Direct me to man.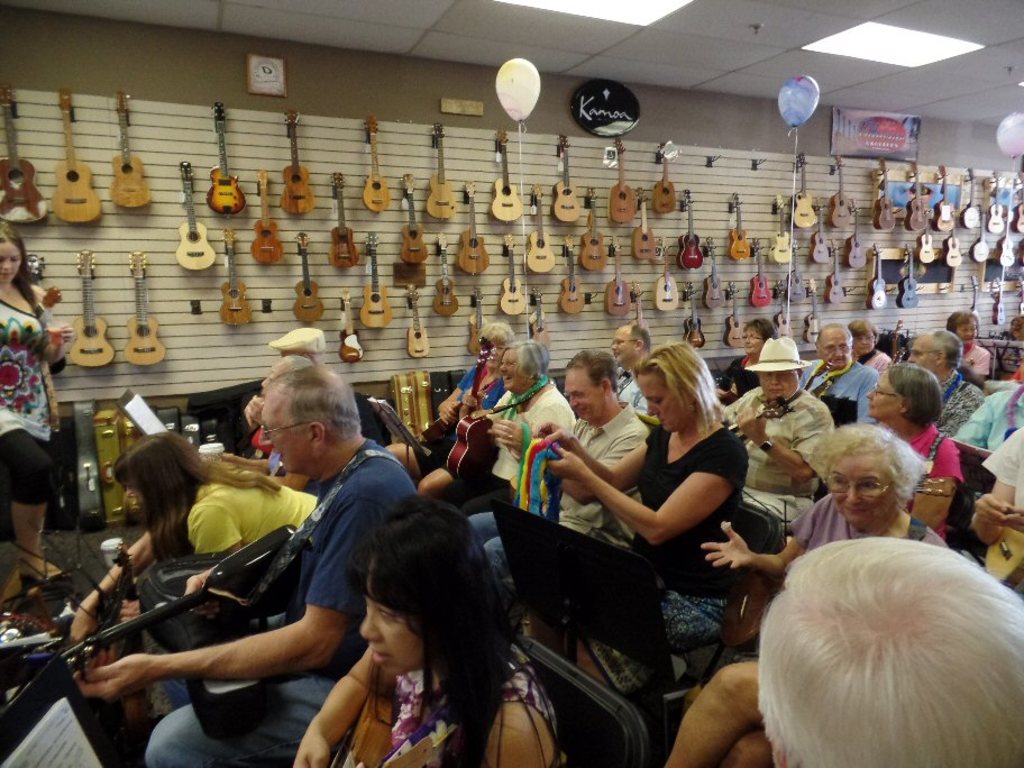
Direction: select_region(904, 326, 991, 435).
